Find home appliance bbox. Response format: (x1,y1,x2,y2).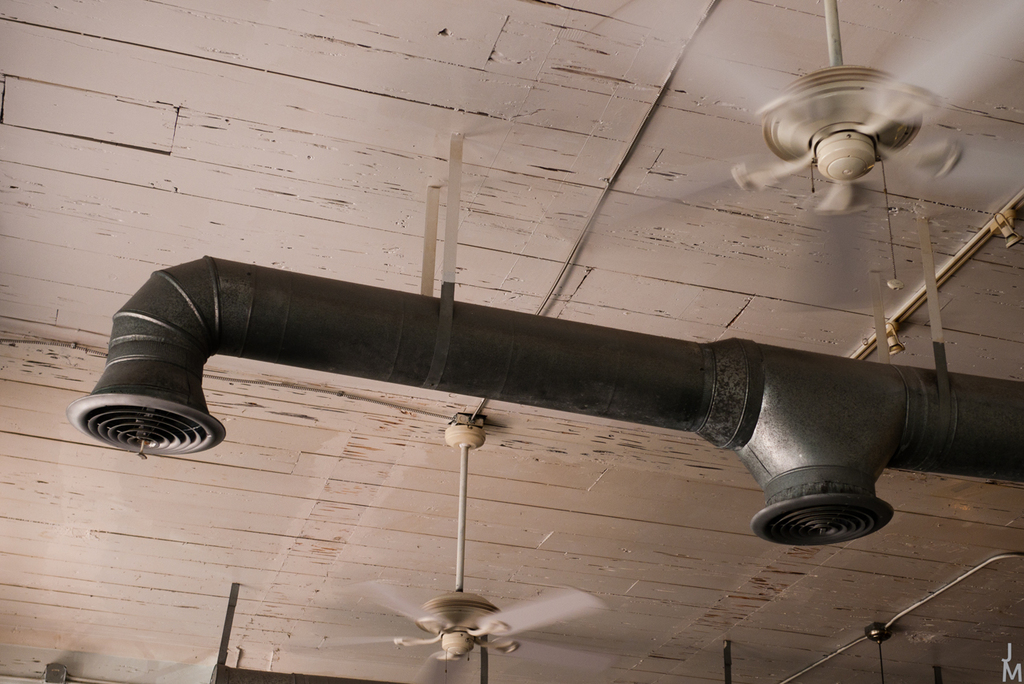
(314,413,617,683).
